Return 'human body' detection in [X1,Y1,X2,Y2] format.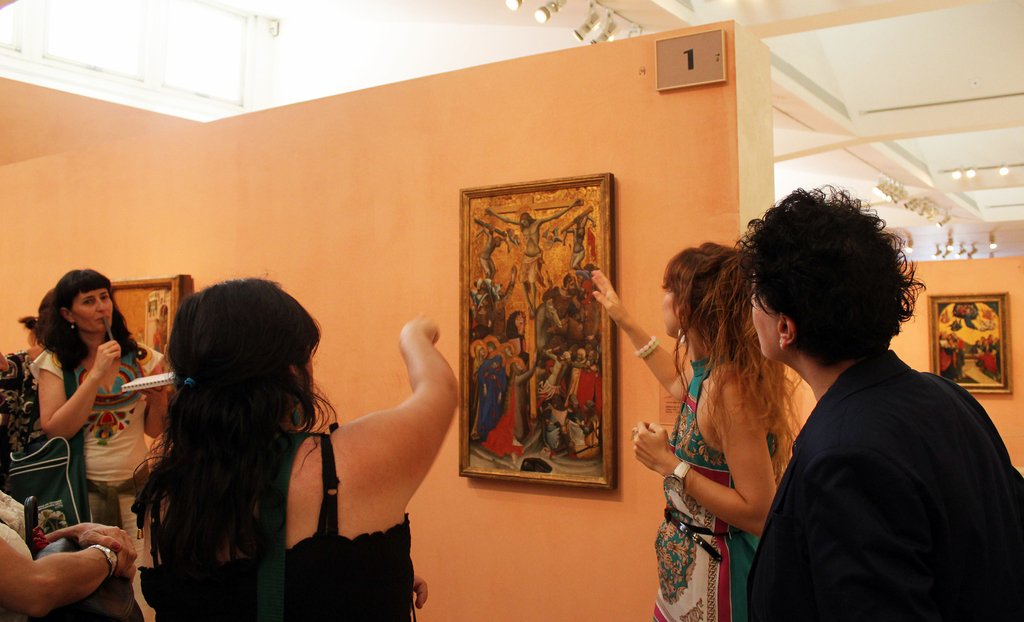
[466,275,515,313].
